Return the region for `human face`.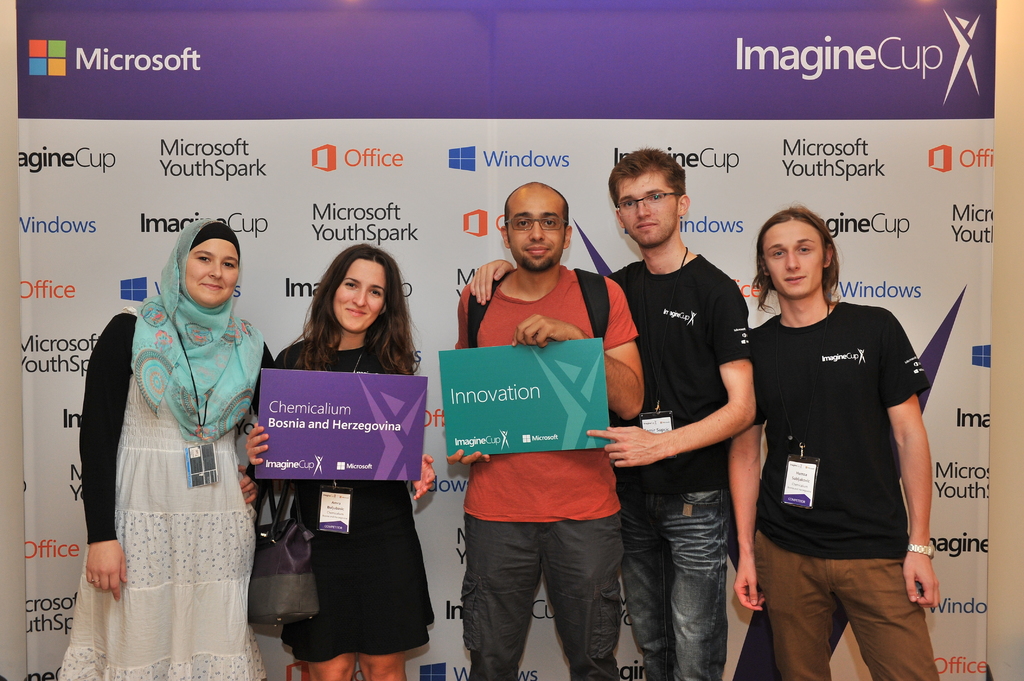
BBox(332, 259, 387, 333).
